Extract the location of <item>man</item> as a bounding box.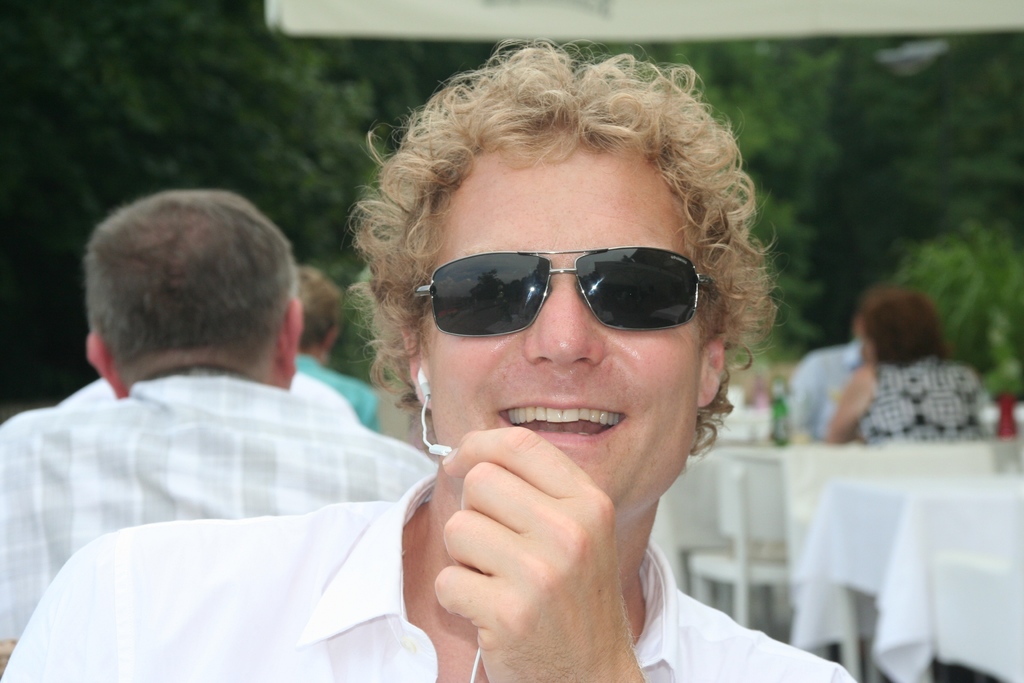
l=0, t=188, r=440, b=677.
